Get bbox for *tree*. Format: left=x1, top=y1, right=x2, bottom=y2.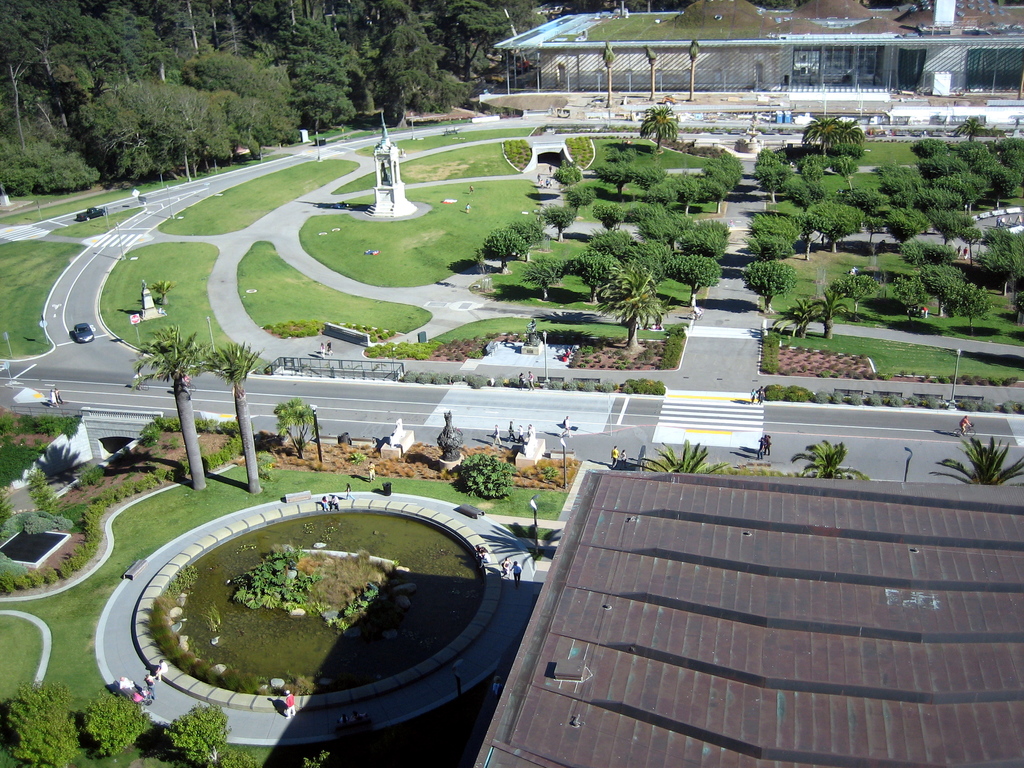
left=967, top=225, right=1023, bottom=301.
